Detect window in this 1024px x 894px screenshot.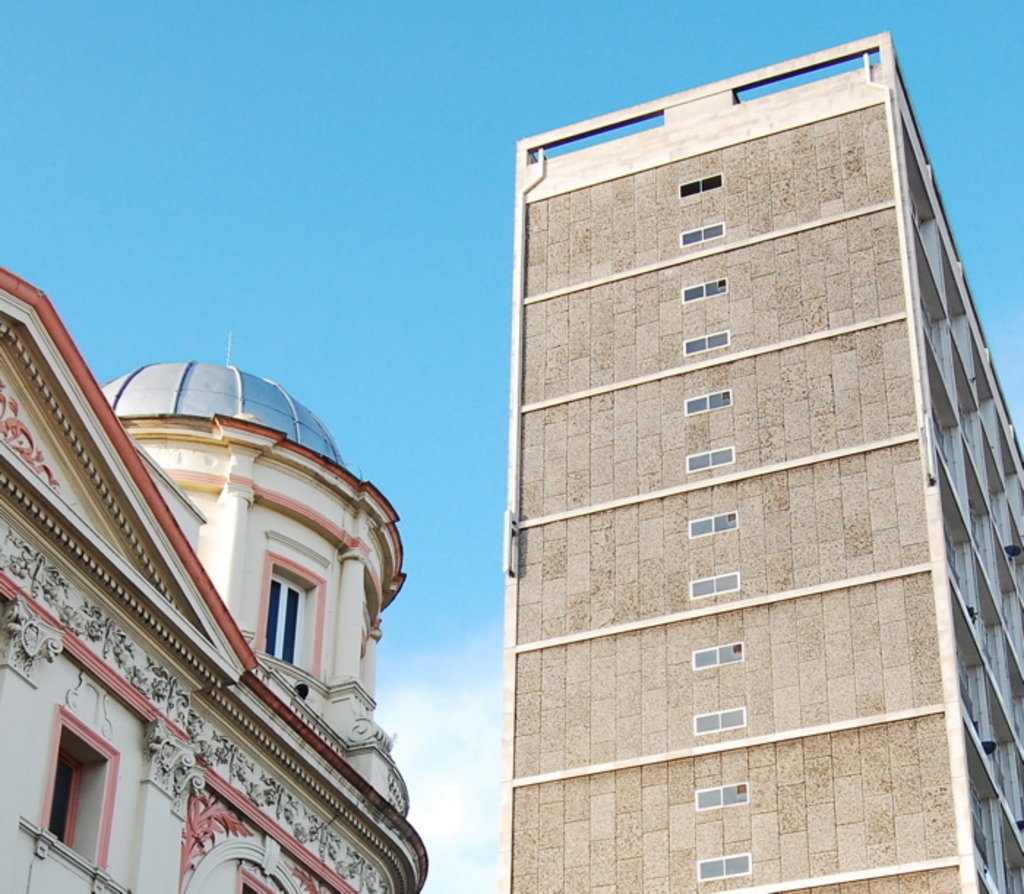
Detection: bbox(695, 708, 748, 737).
